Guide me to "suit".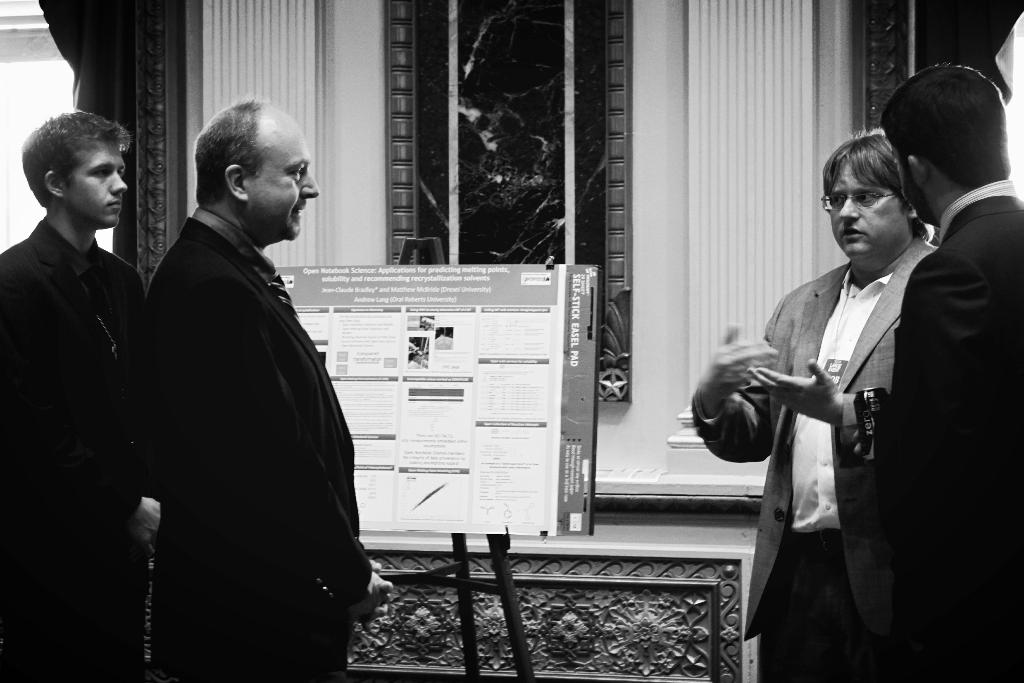
Guidance: (0,219,154,677).
